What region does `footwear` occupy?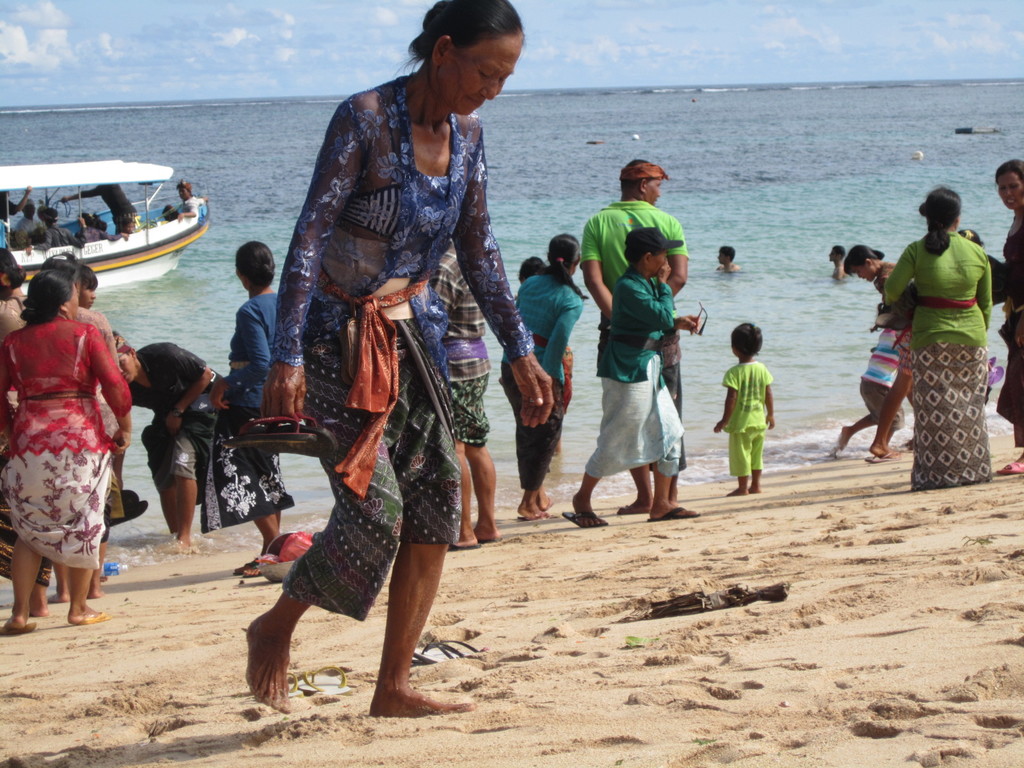
(x1=230, y1=556, x2=254, y2=574).
